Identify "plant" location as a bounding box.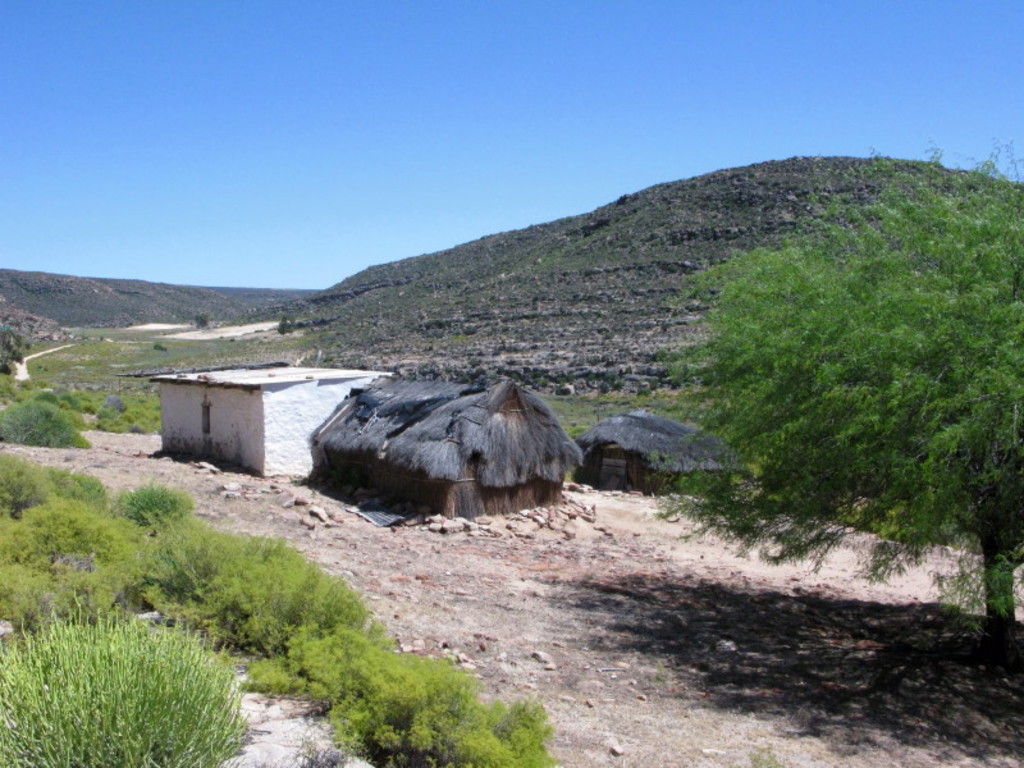
138, 389, 160, 436.
